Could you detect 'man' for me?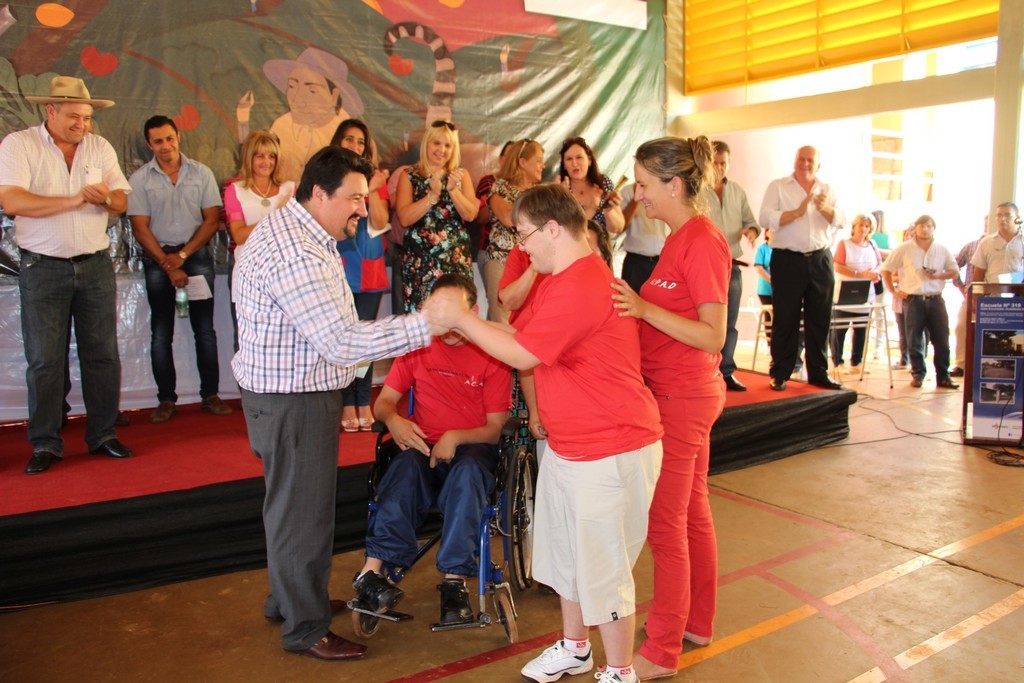
Detection result: bbox=[128, 116, 233, 422].
